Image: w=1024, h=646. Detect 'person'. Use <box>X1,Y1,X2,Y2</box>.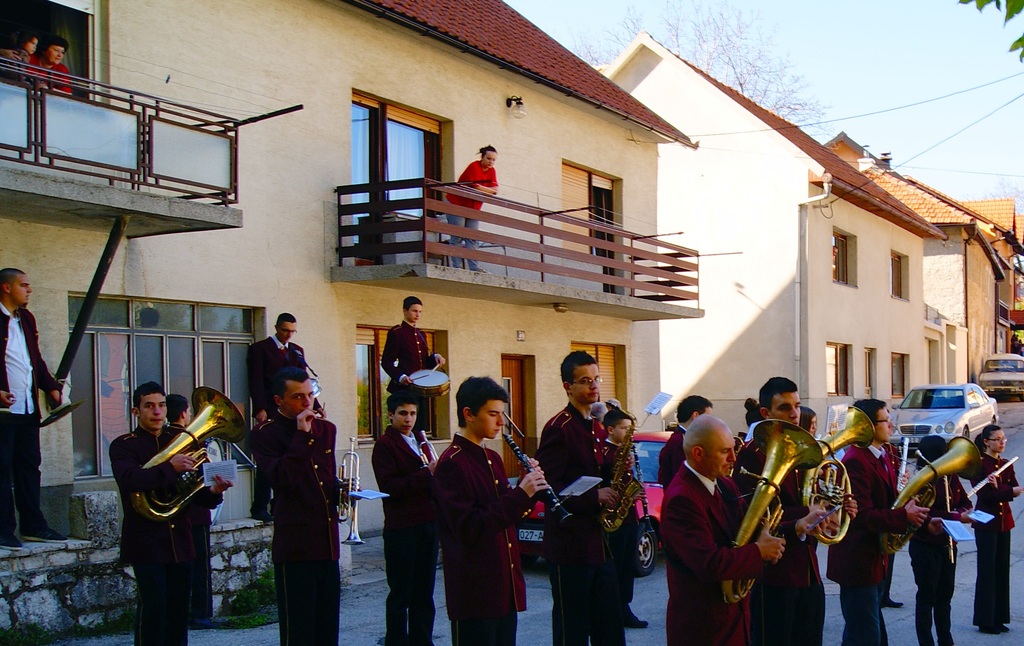
<box>244,311,304,527</box>.
